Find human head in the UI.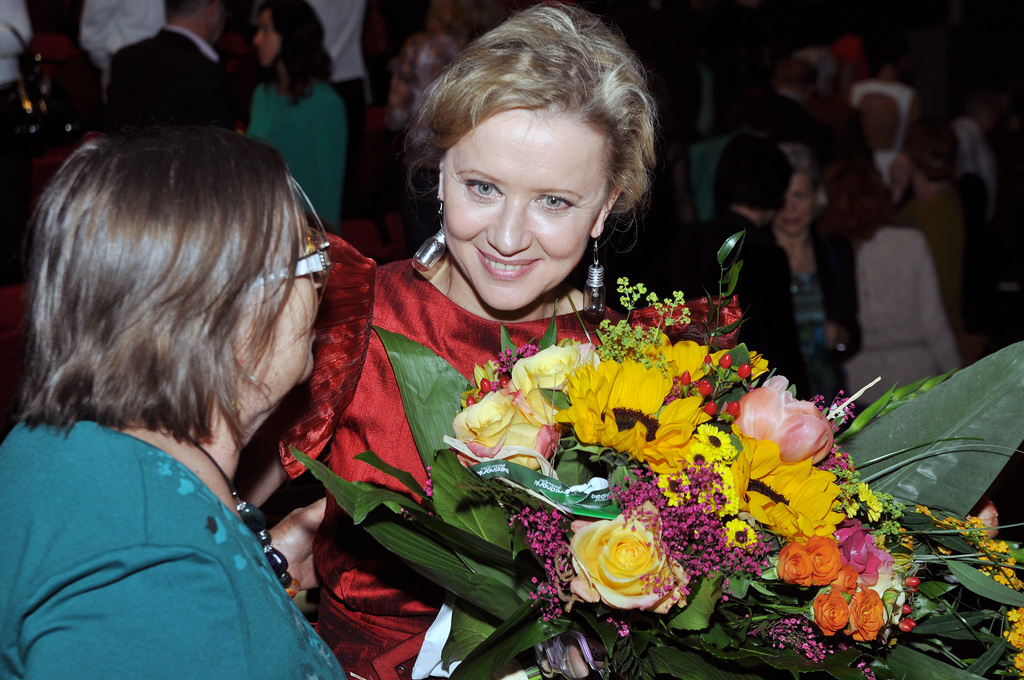
UI element at 772/51/814/101.
